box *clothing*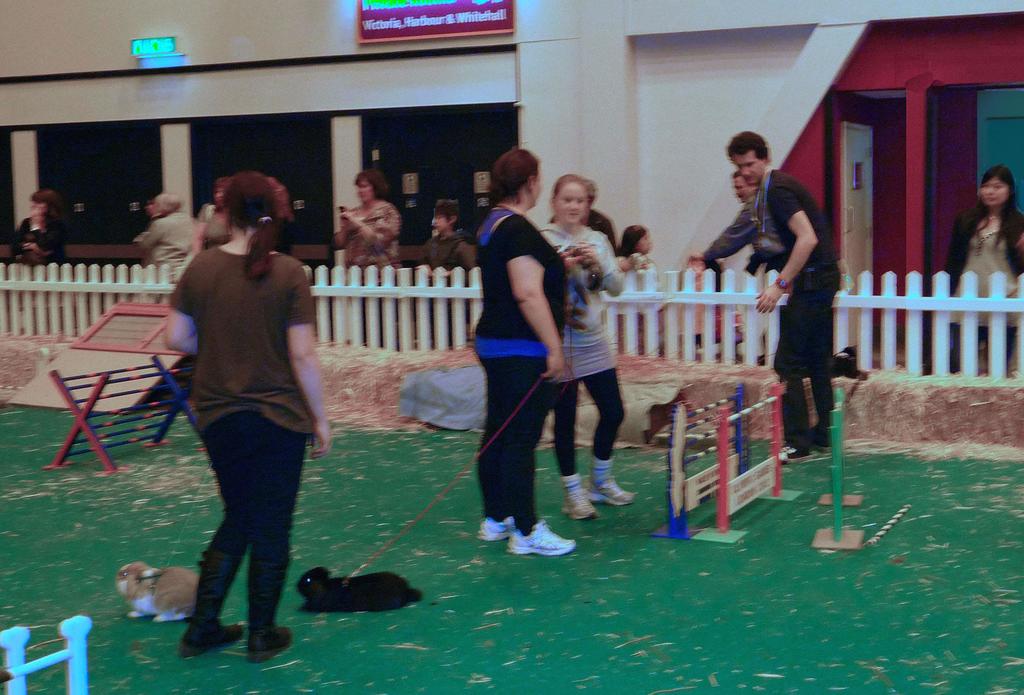
box=[140, 209, 198, 262]
